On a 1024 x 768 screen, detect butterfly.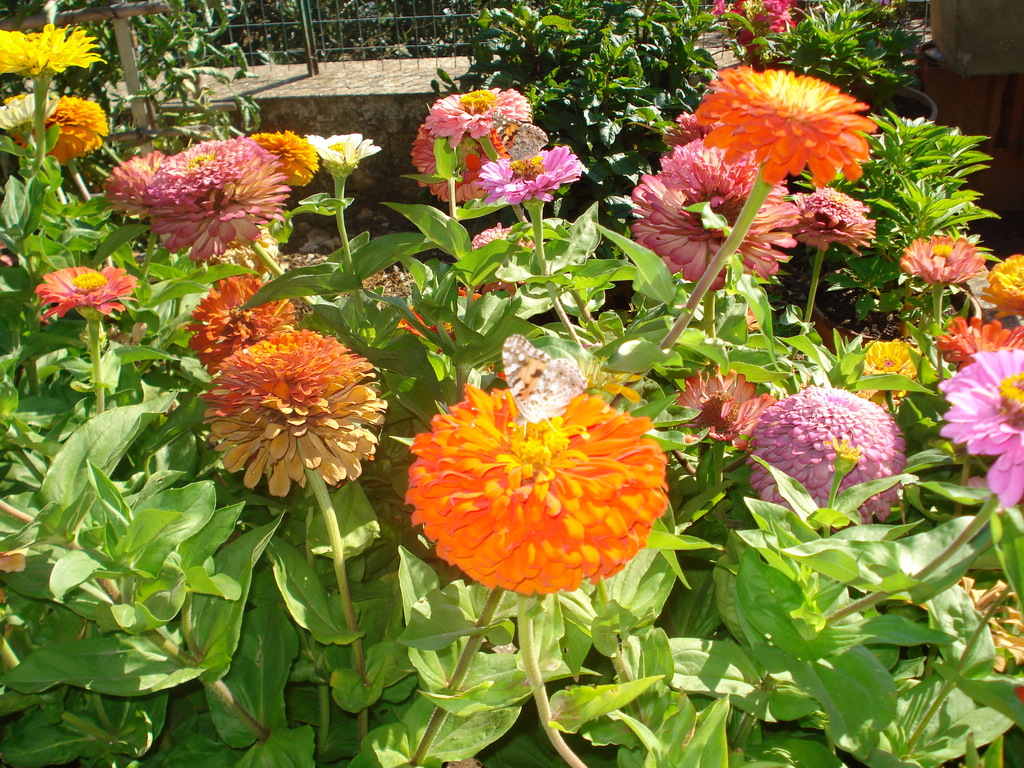
501:334:593:423.
